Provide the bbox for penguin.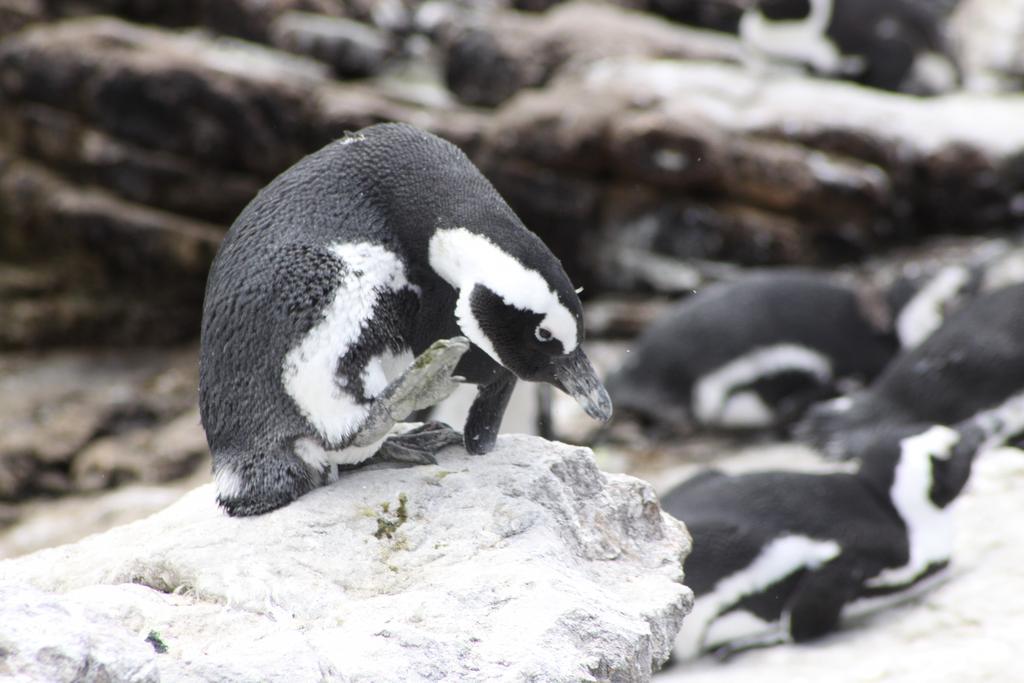
719,0,964,97.
